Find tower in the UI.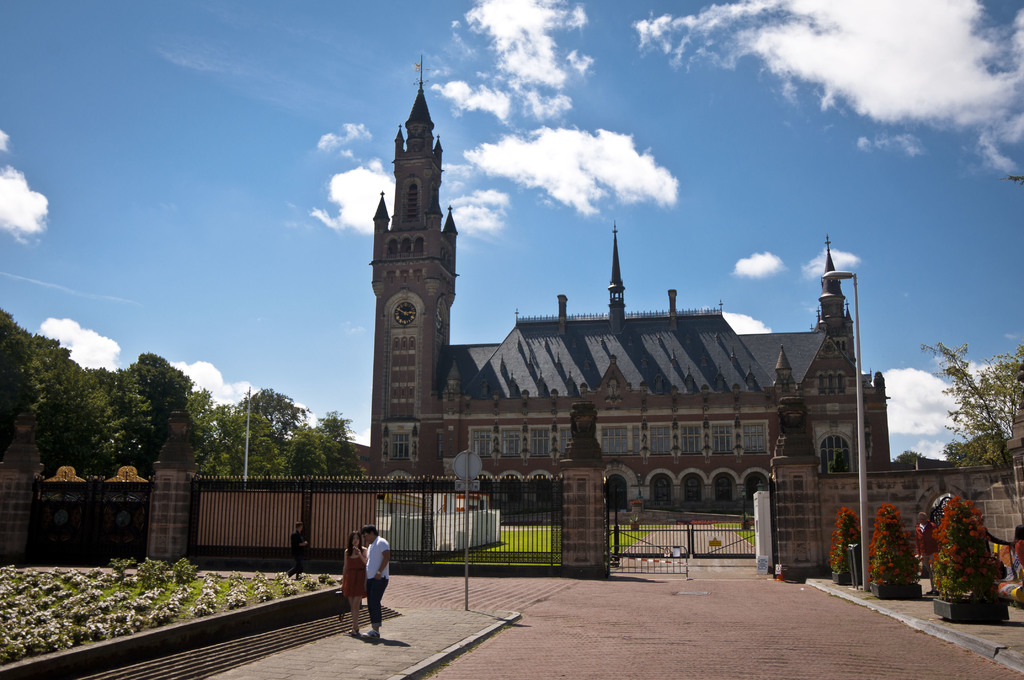
UI element at (x1=778, y1=345, x2=803, y2=399).
